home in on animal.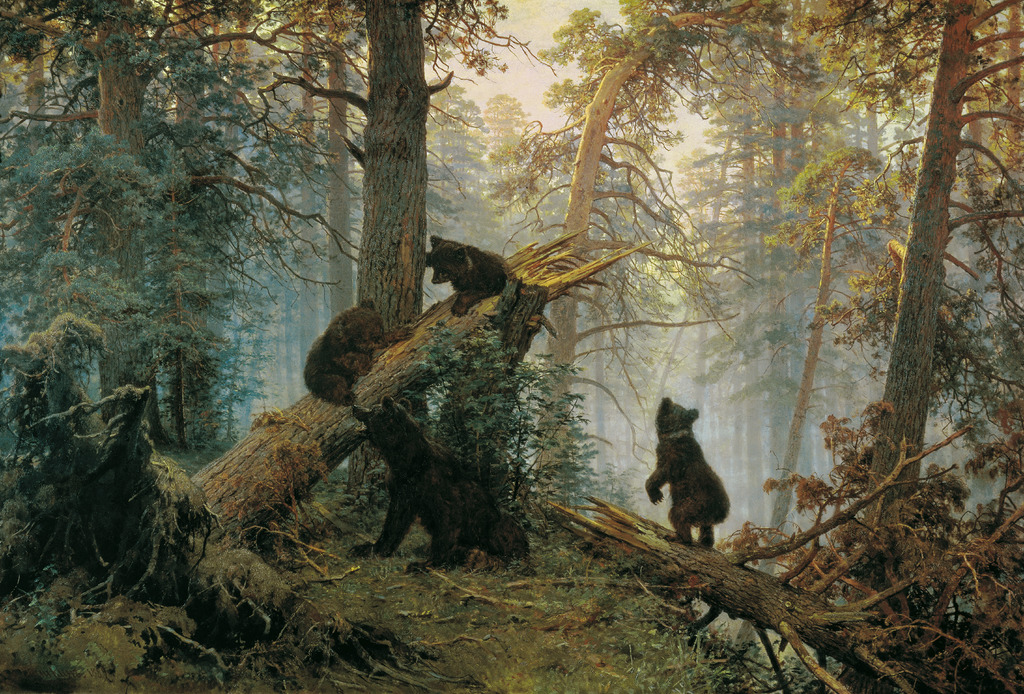
Homed in at [640, 397, 735, 551].
